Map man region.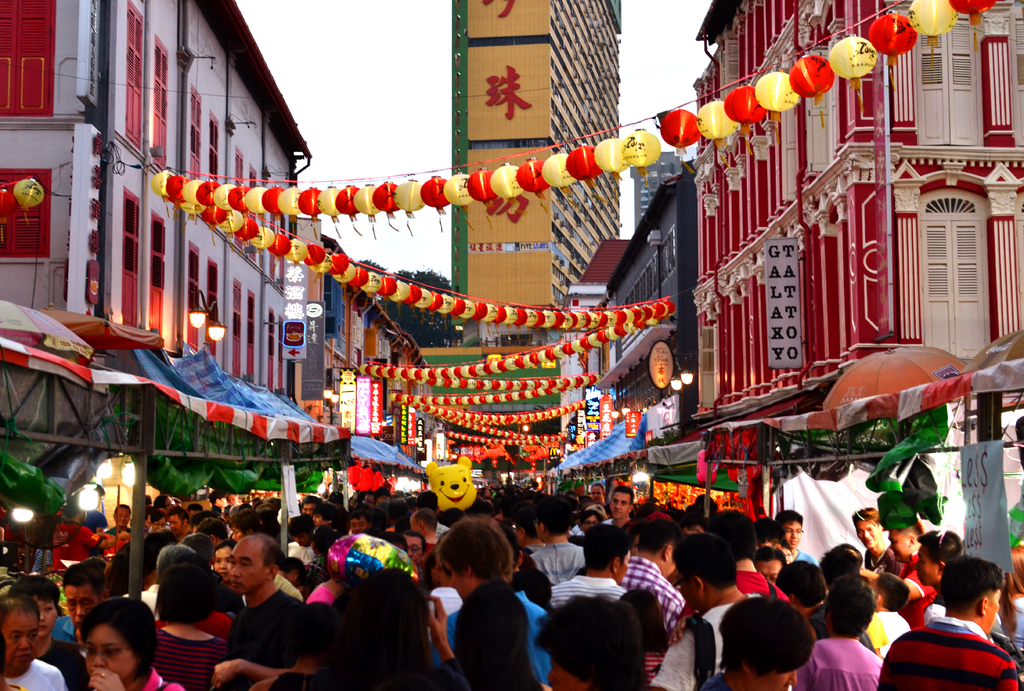
Mapped to (401, 534, 425, 581).
